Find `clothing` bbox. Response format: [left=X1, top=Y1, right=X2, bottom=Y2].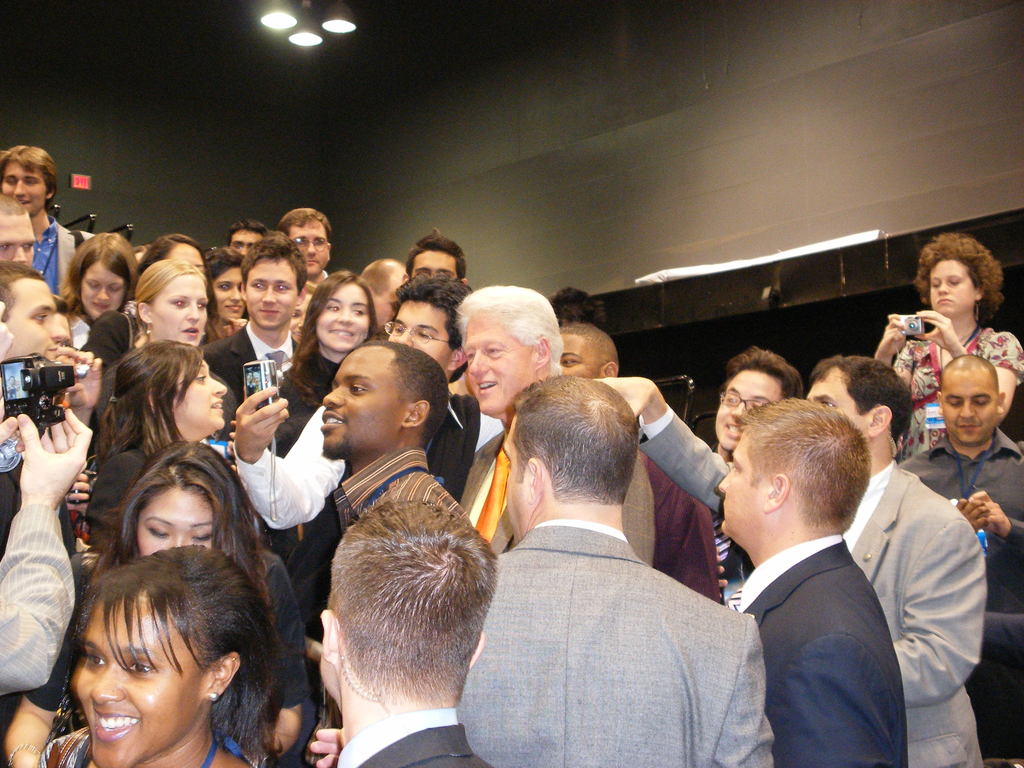
[left=845, top=454, right=985, bottom=767].
